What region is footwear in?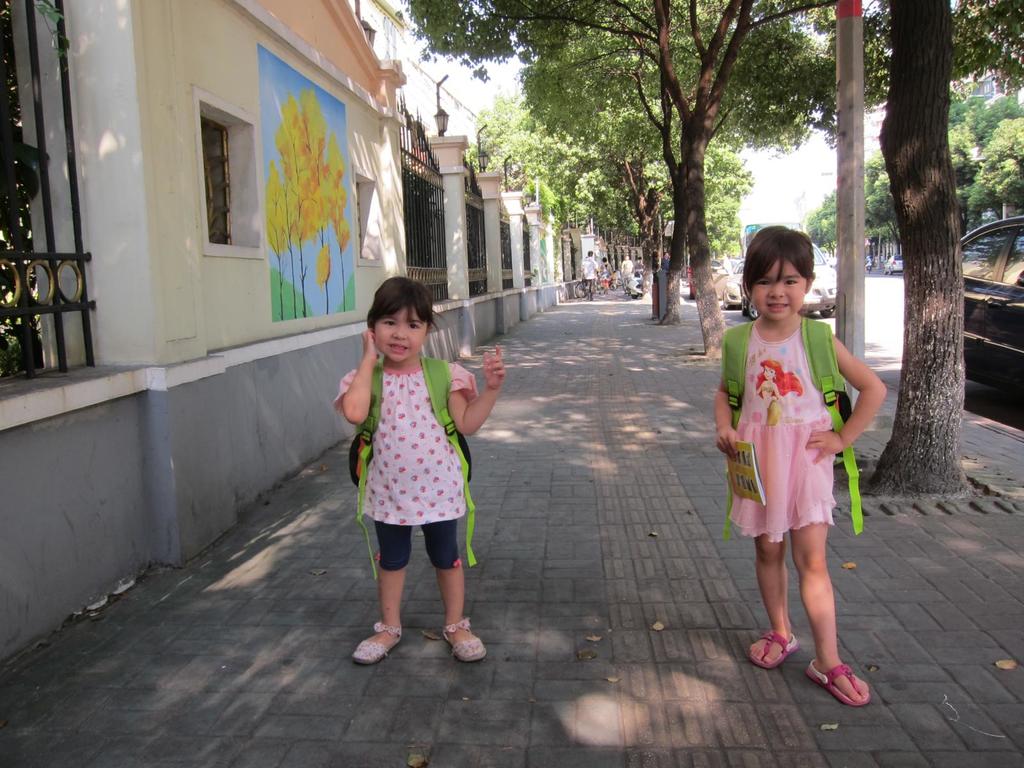
748:625:797:667.
